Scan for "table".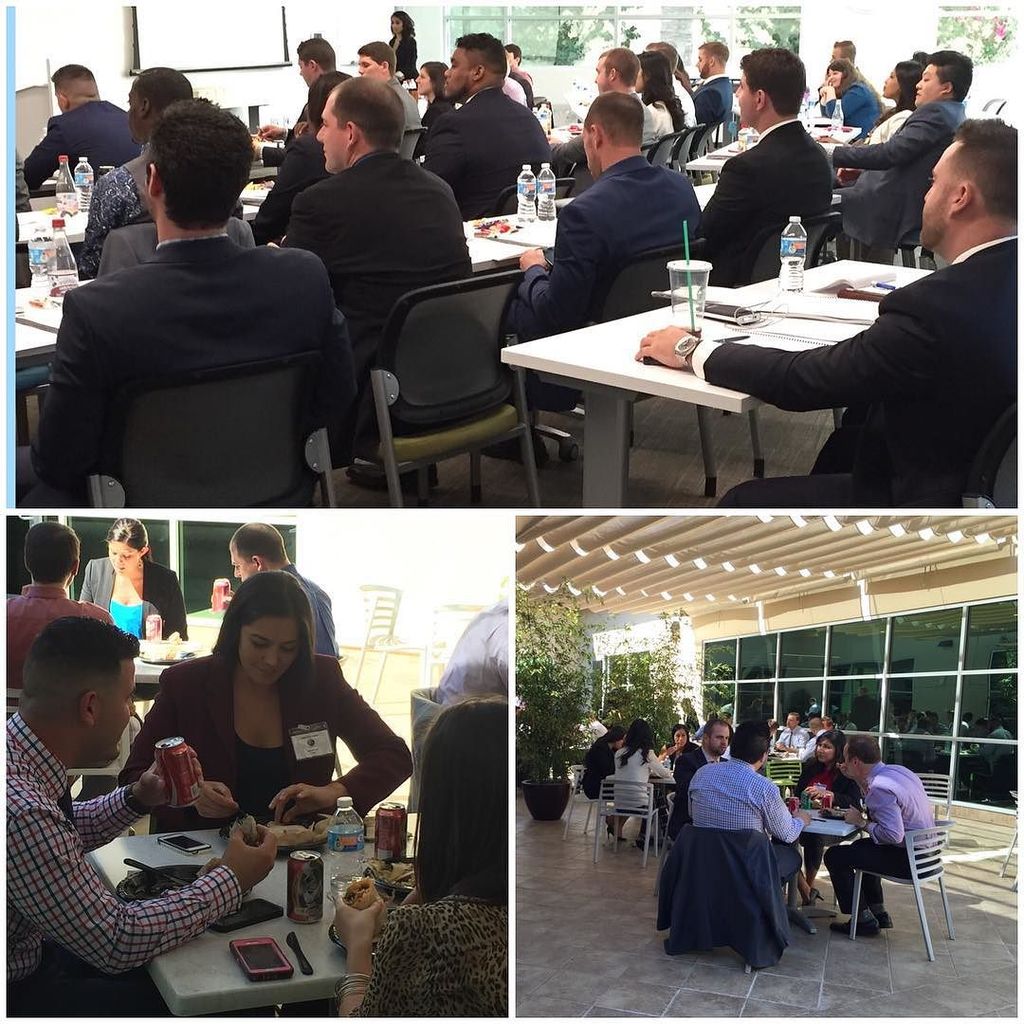
Scan result: <bbox>469, 187, 853, 250</bbox>.
